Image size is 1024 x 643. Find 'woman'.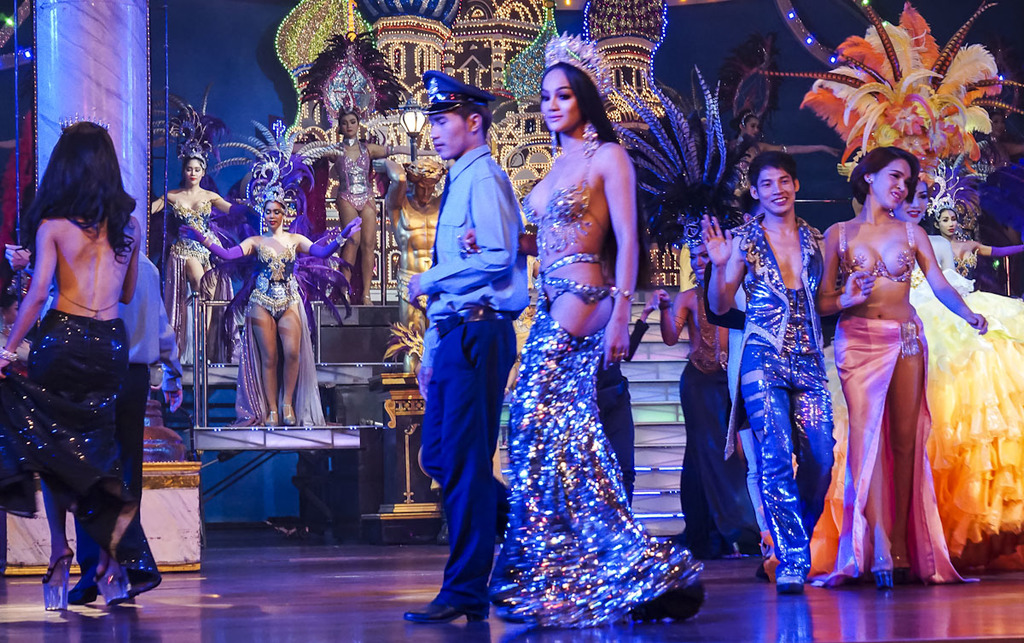
(x1=208, y1=187, x2=370, y2=406).
